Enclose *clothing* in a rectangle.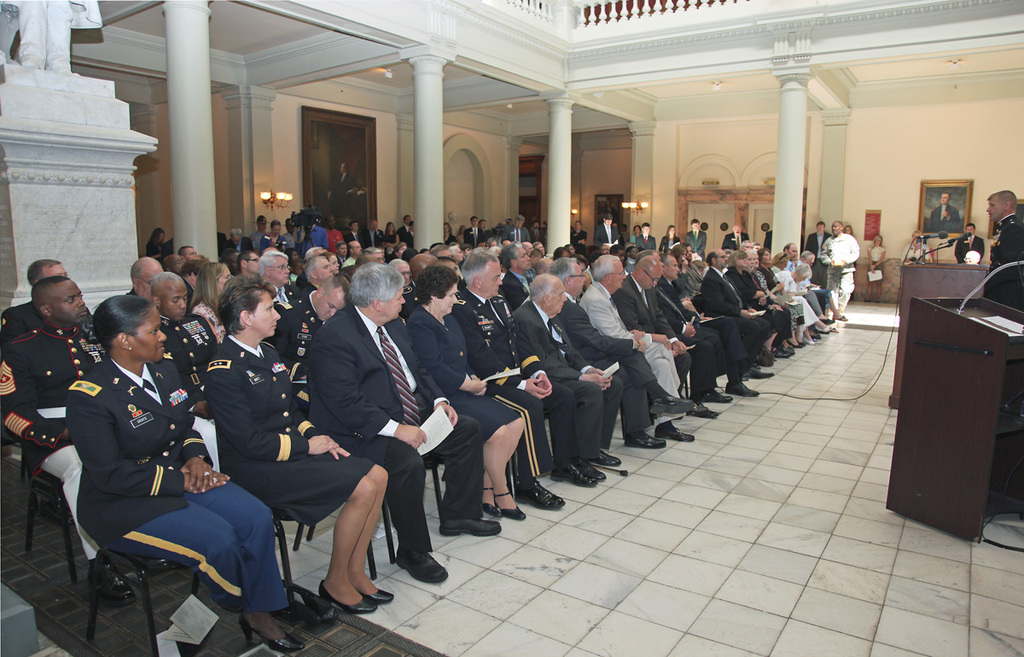
[x1=748, y1=274, x2=786, y2=359].
